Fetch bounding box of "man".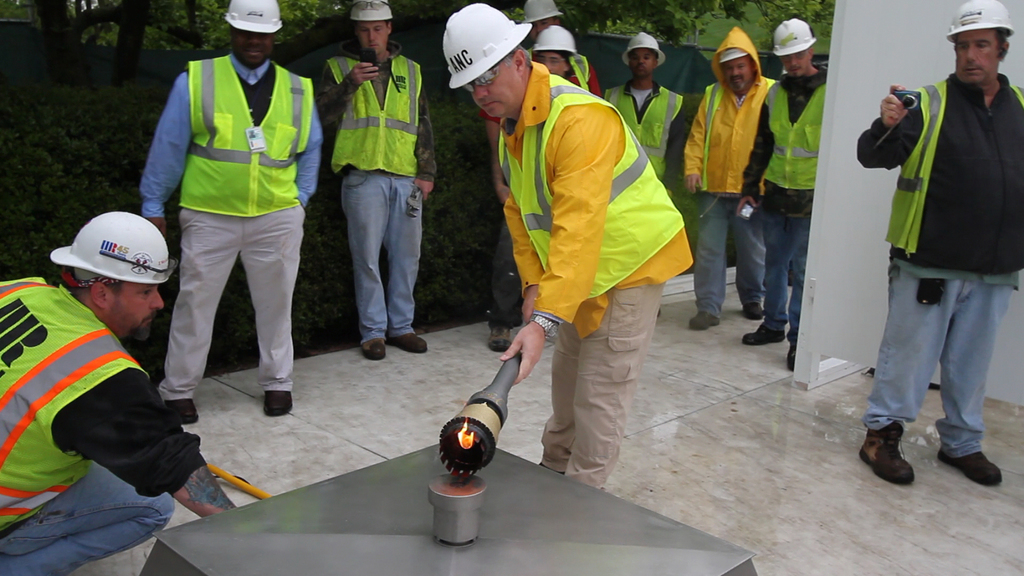
Bbox: [left=0, top=211, right=242, bottom=575].
